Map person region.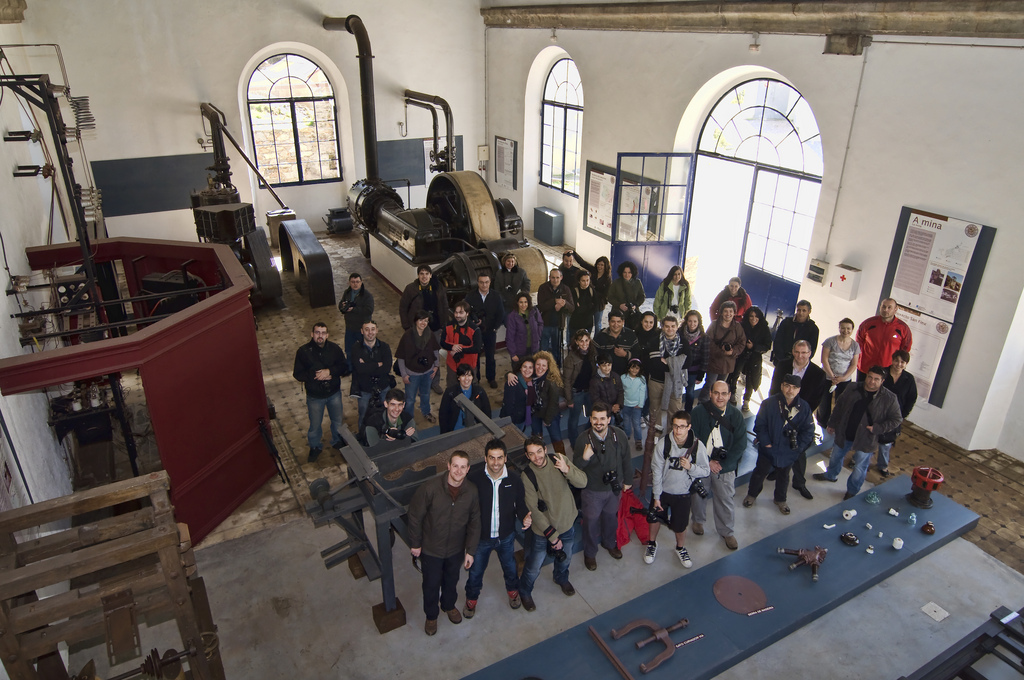
Mapped to (871, 355, 902, 471).
